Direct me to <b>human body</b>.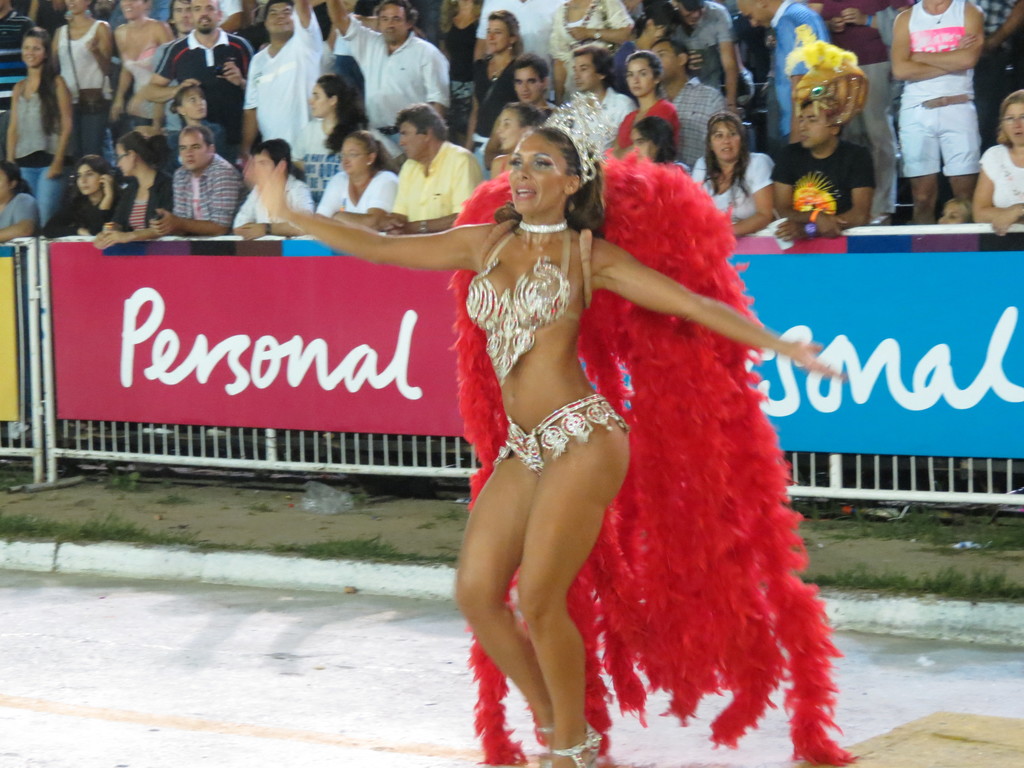
Direction: bbox=[284, 94, 800, 733].
